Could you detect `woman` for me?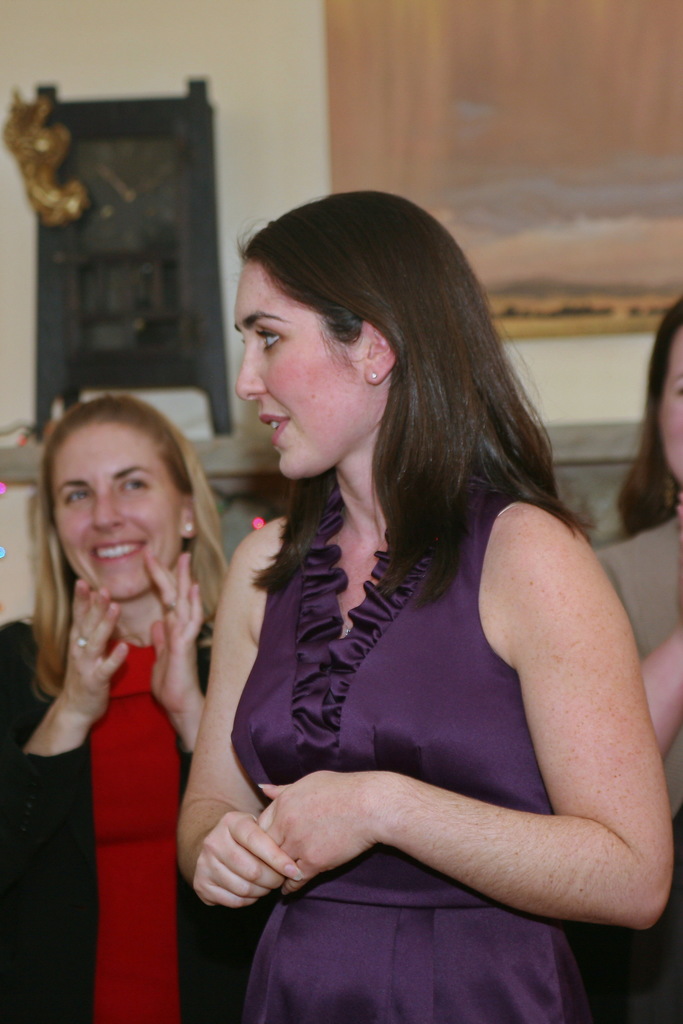
Detection result: Rect(146, 182, 631, 966).
